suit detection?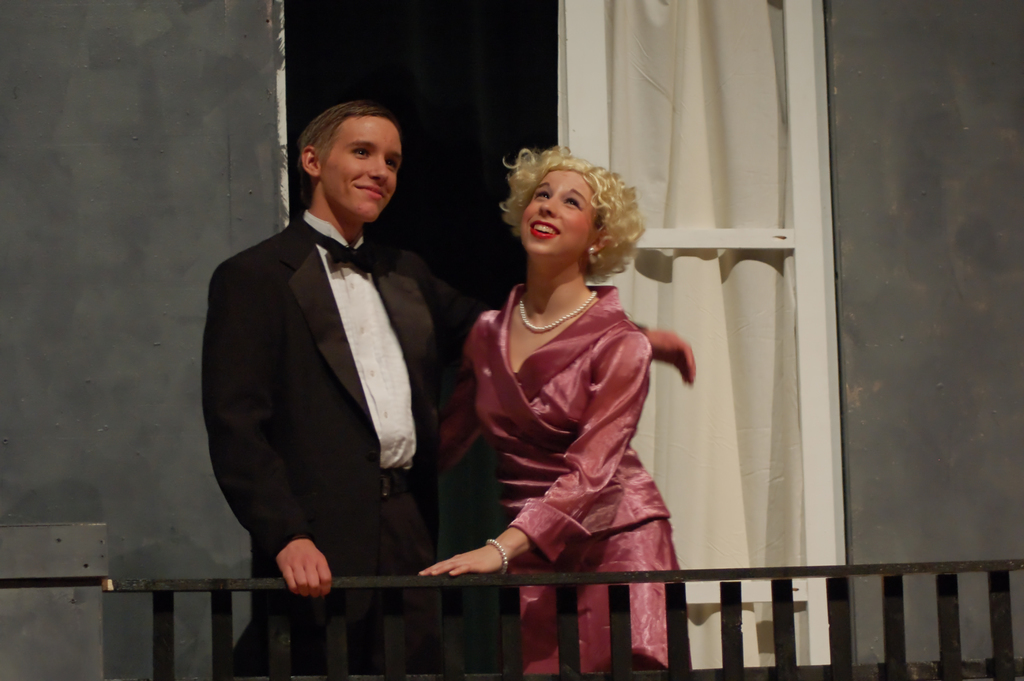
[x1=204, y1=106, x2=461, y2=643]
